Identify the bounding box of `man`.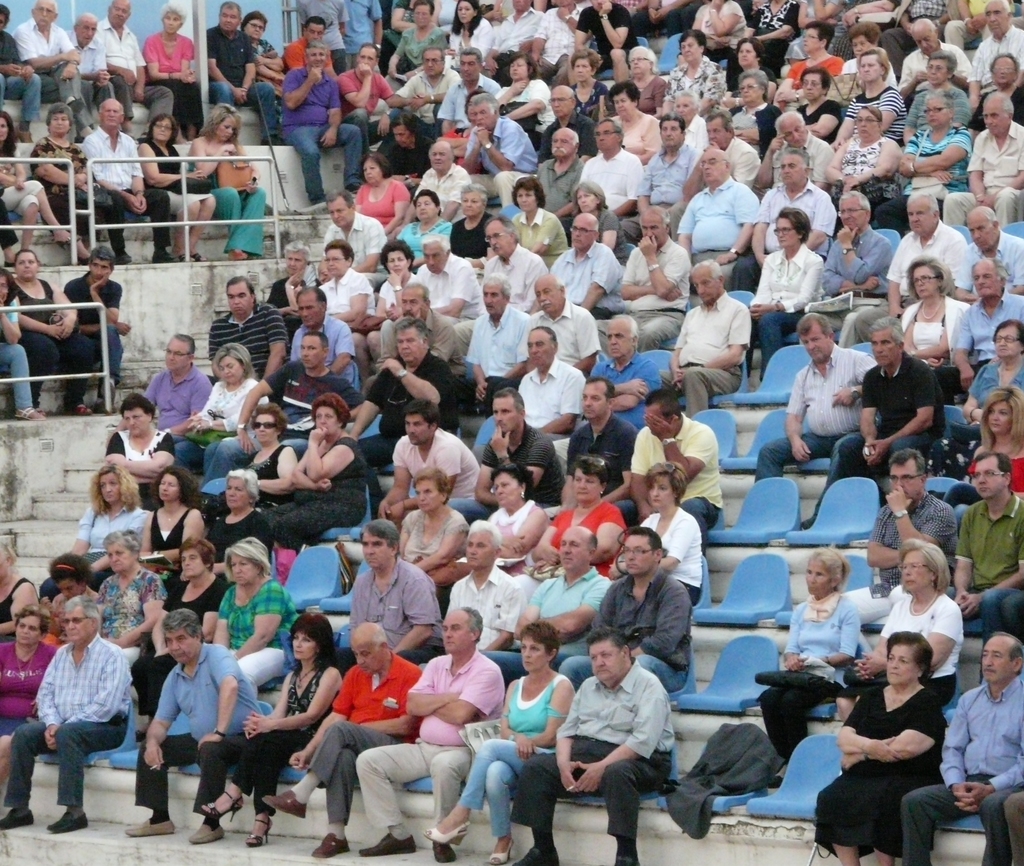
(left=0, top=598, right=140, bottom=851).
